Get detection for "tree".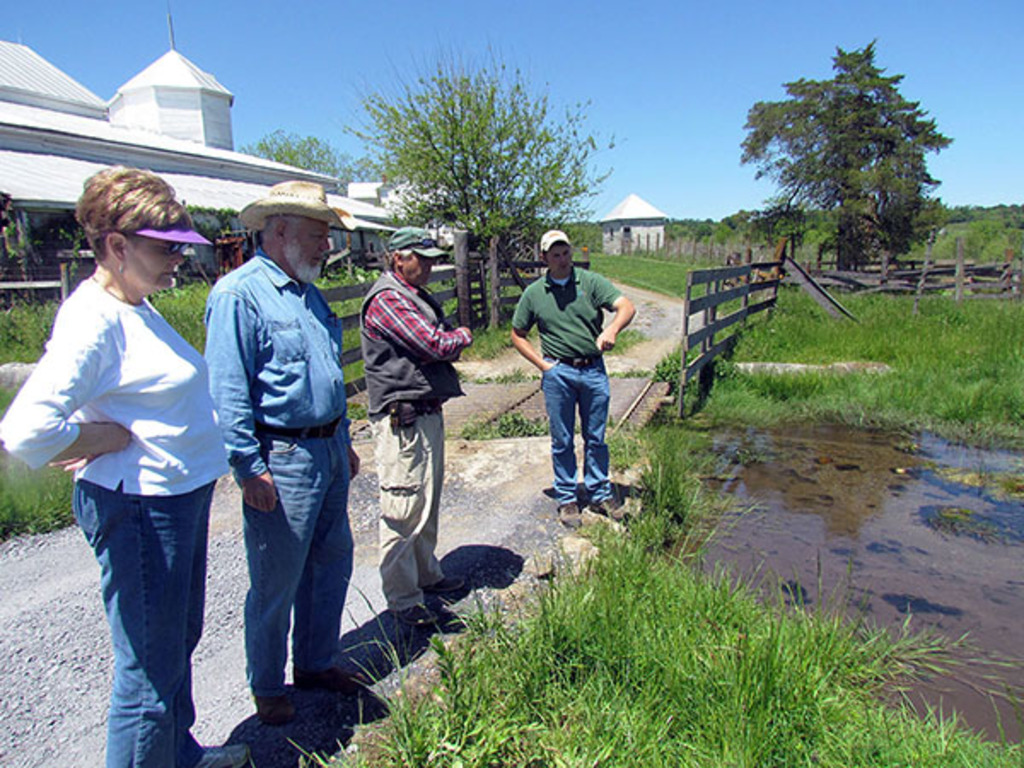
Detection: detection(336, 145, 408, 181).
